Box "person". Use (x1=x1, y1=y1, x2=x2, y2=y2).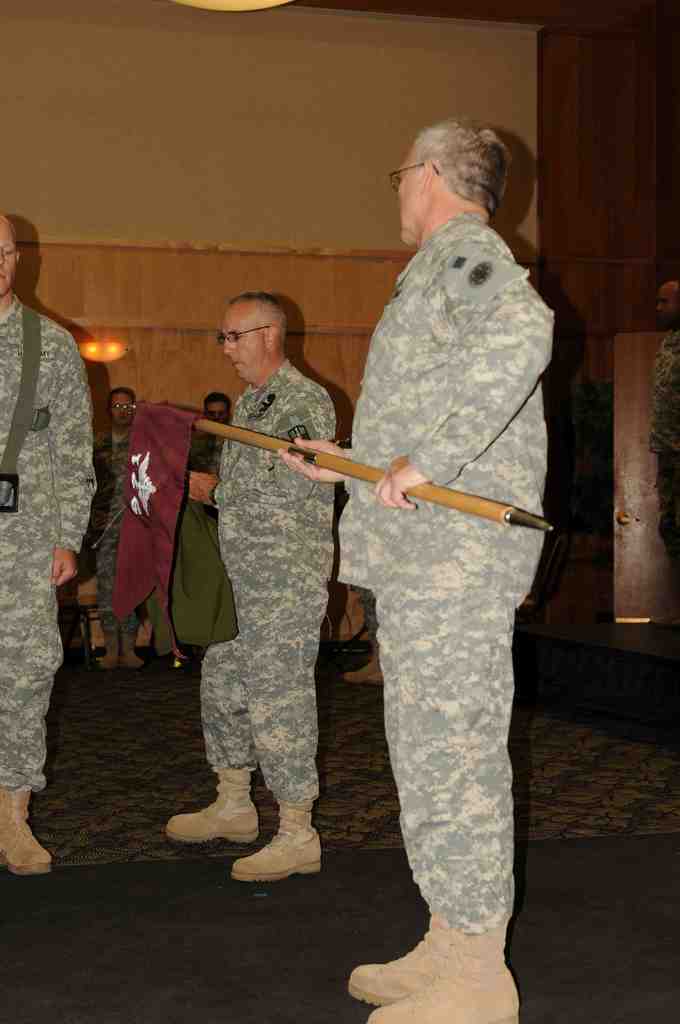
(x1=166, y1=292, x2=337, y2=884).
